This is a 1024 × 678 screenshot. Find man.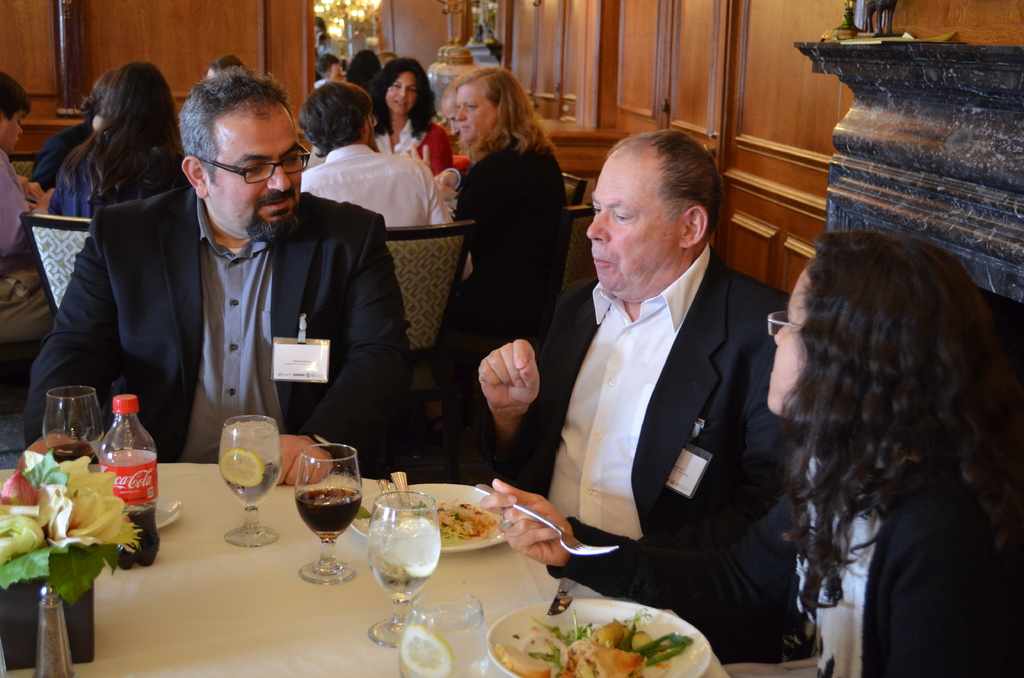
Bounding box: pyautogui.locateOnScreen(295, 79, 451, 227).
